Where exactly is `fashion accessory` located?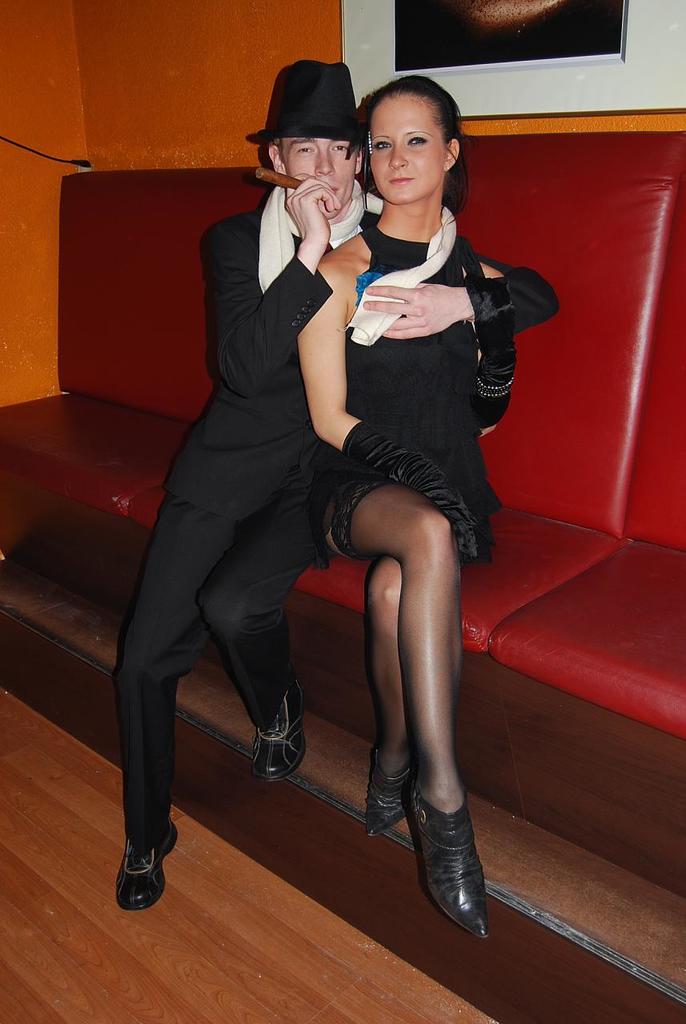
Its bounding box is [x1=110, y1=819, x2=180, y2=907].
